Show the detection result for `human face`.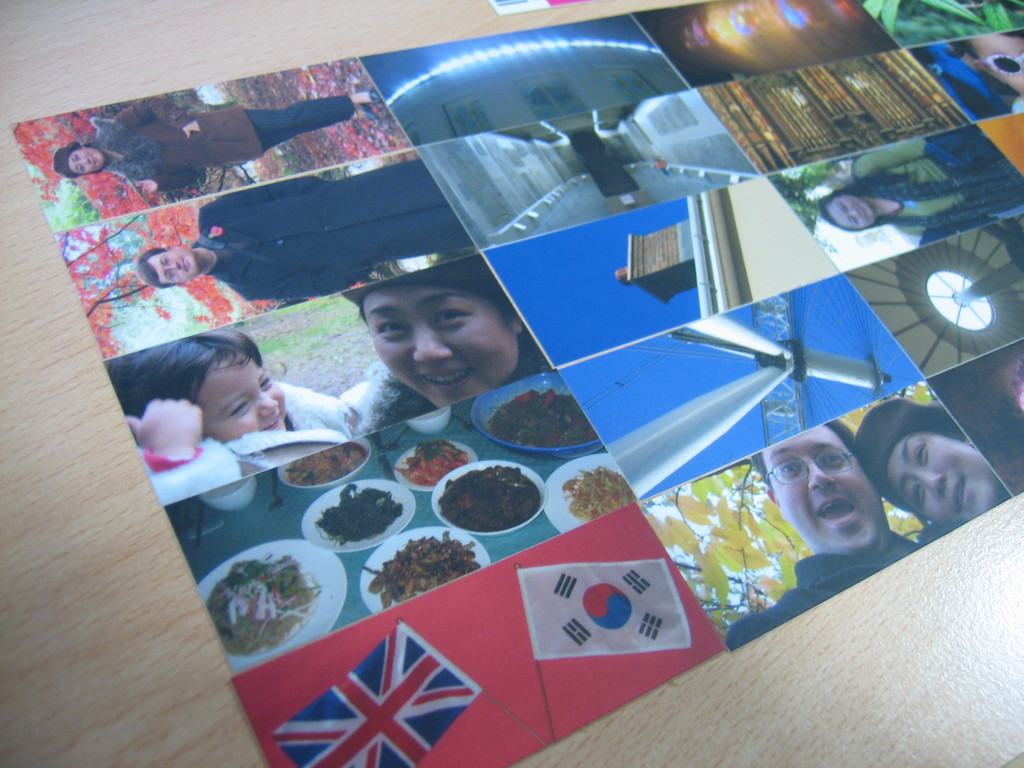
select_region(70, 145, 103, 175).
